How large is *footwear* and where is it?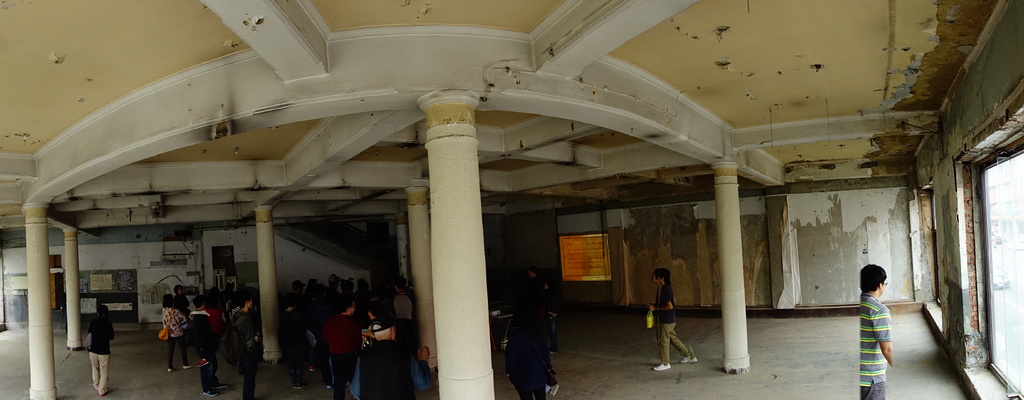
Bounding box: <box>204,388,214,399</box>.
